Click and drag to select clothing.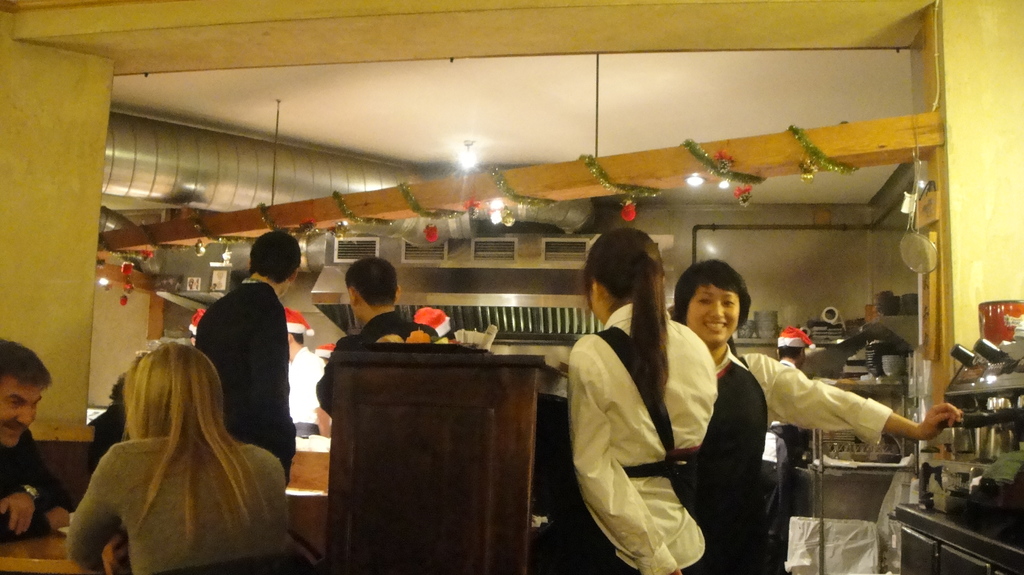
Selection: x1=276, y1=345, x2=338, y2=432.
